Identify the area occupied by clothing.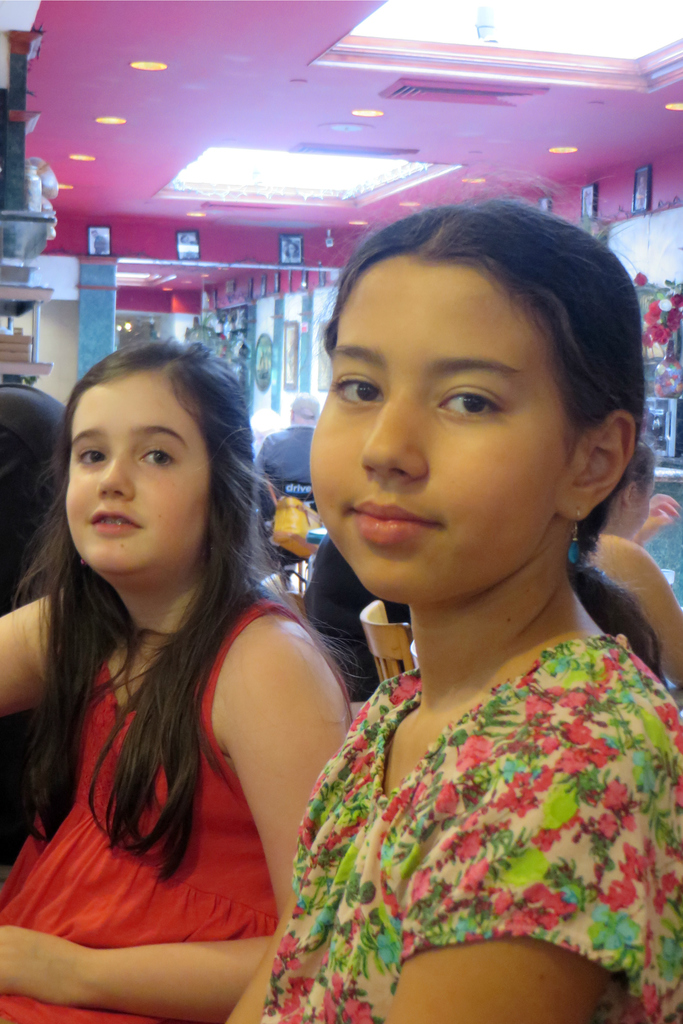
Area: crop(0, 380, 72, 621).
